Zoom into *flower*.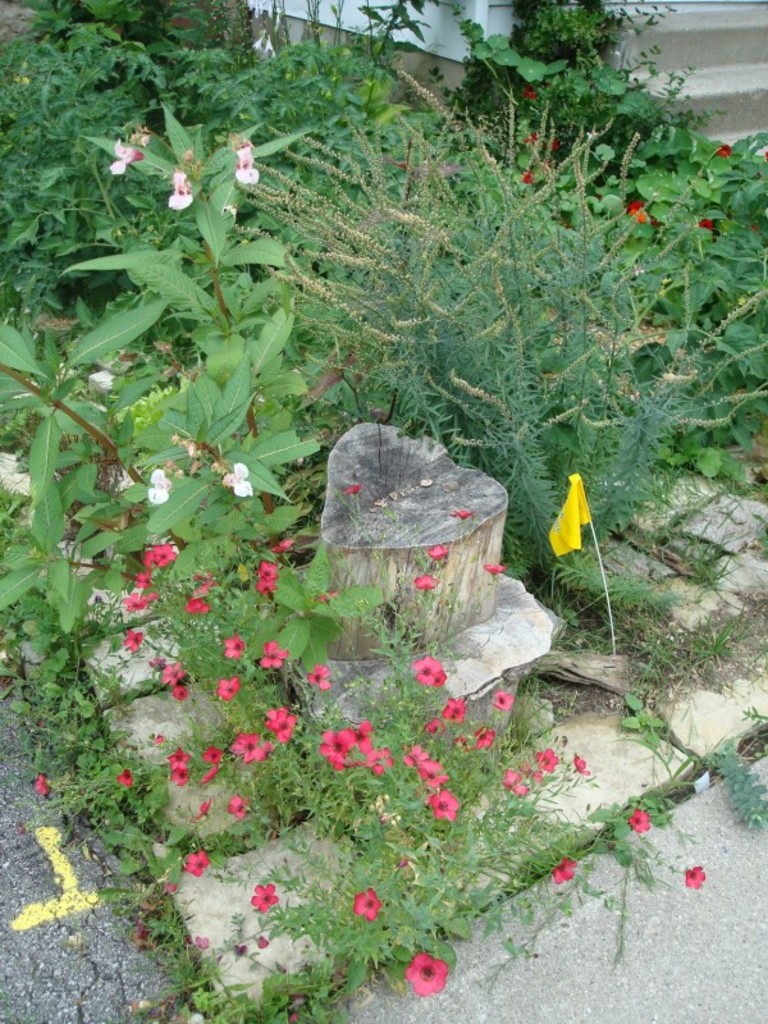
Zoom target: bbox=(140, 547, 161, 568).
